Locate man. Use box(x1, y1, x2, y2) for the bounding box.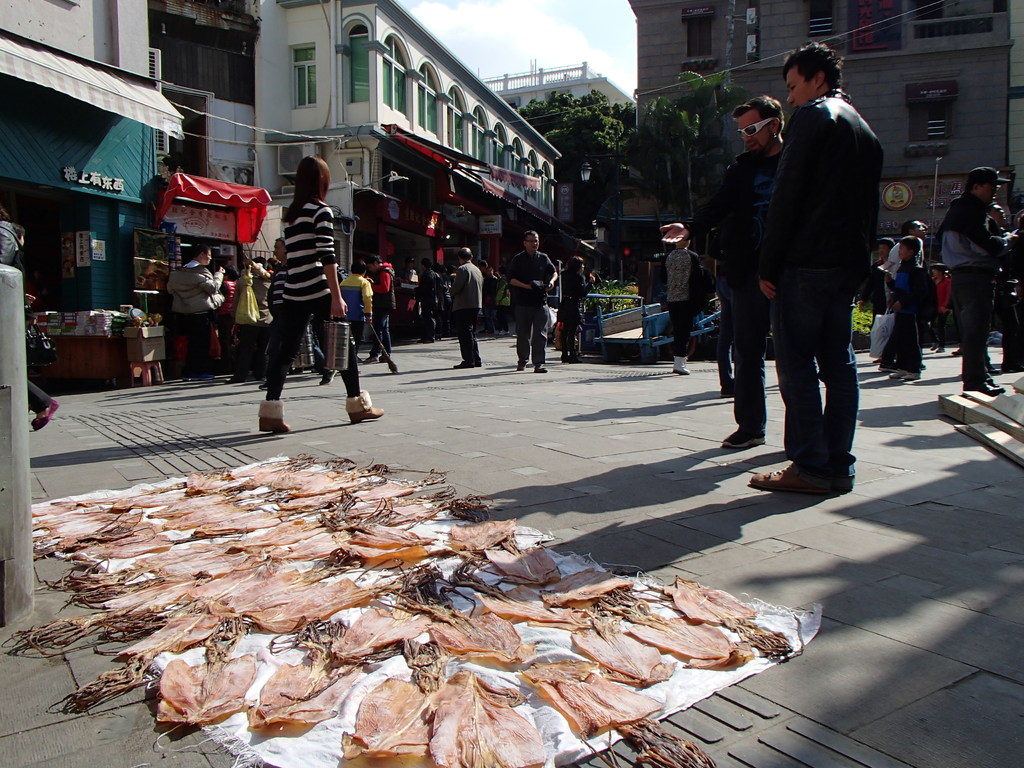
box(646, 234, 711, 376).
